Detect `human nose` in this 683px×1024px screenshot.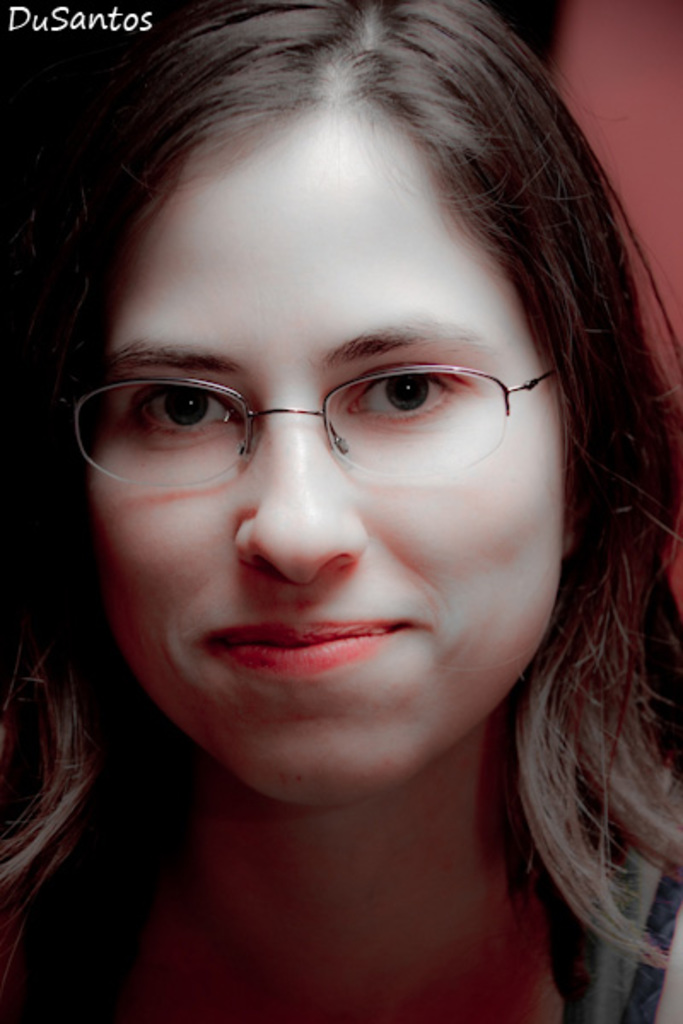
Detection: bbox(237, 418, 371, 585).
